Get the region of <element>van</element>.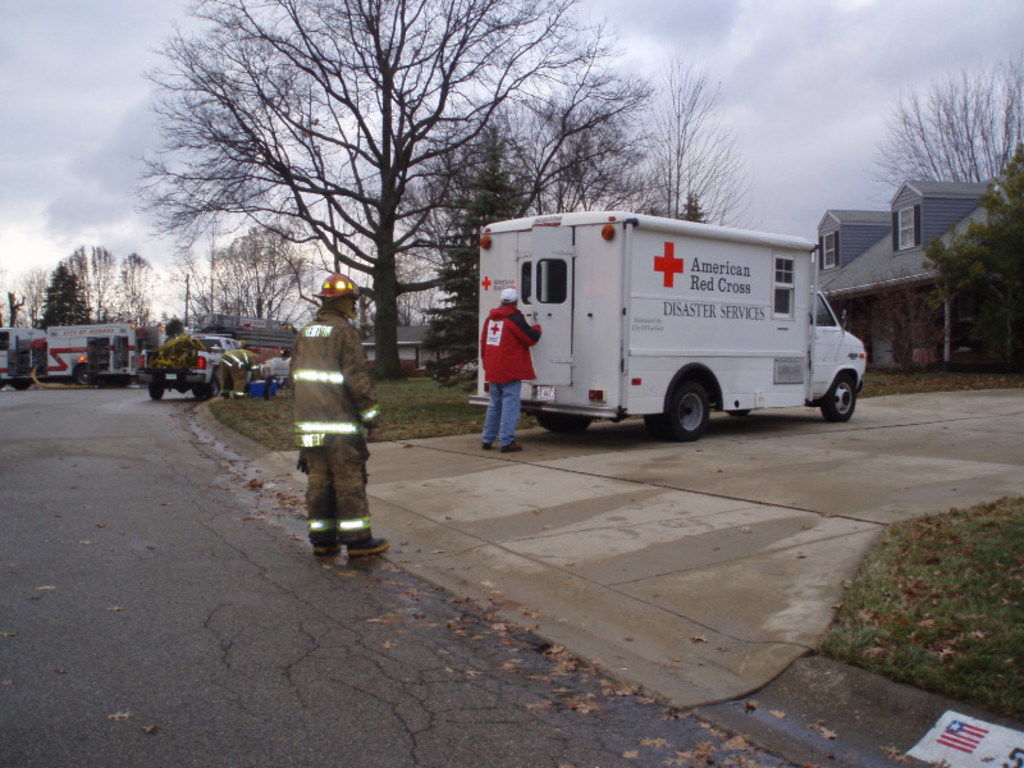
(x1=466, y1=209, x2=868, y2=444).
